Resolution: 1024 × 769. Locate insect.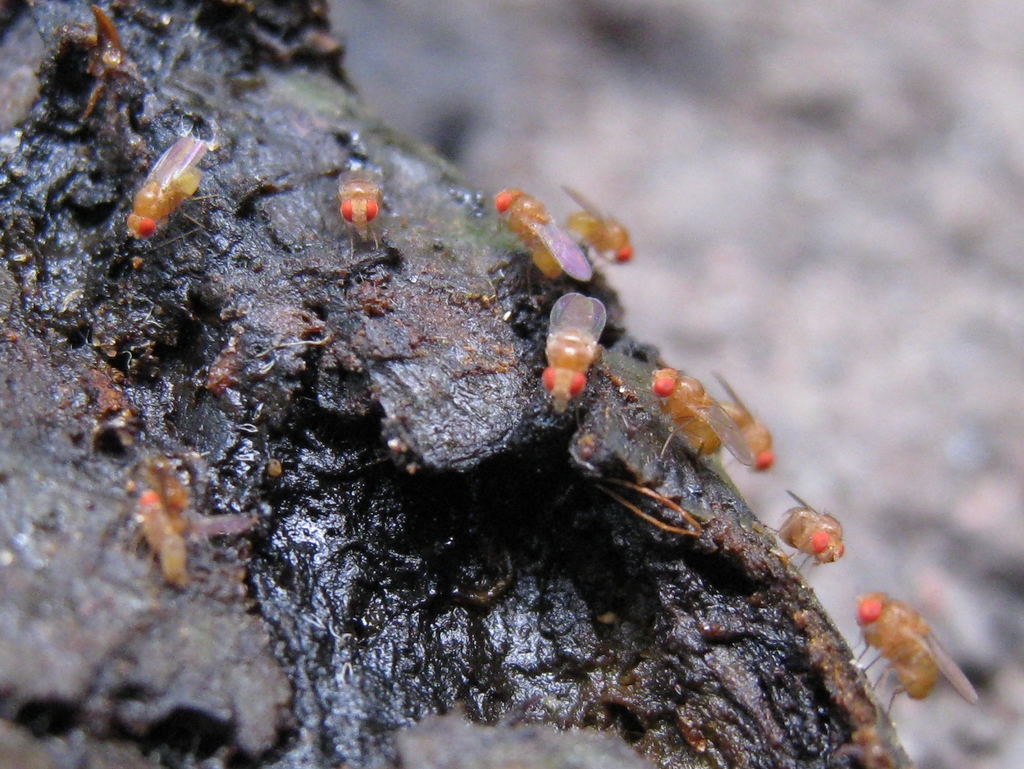
x1=763, y1=488, x2=848, y2=578.
